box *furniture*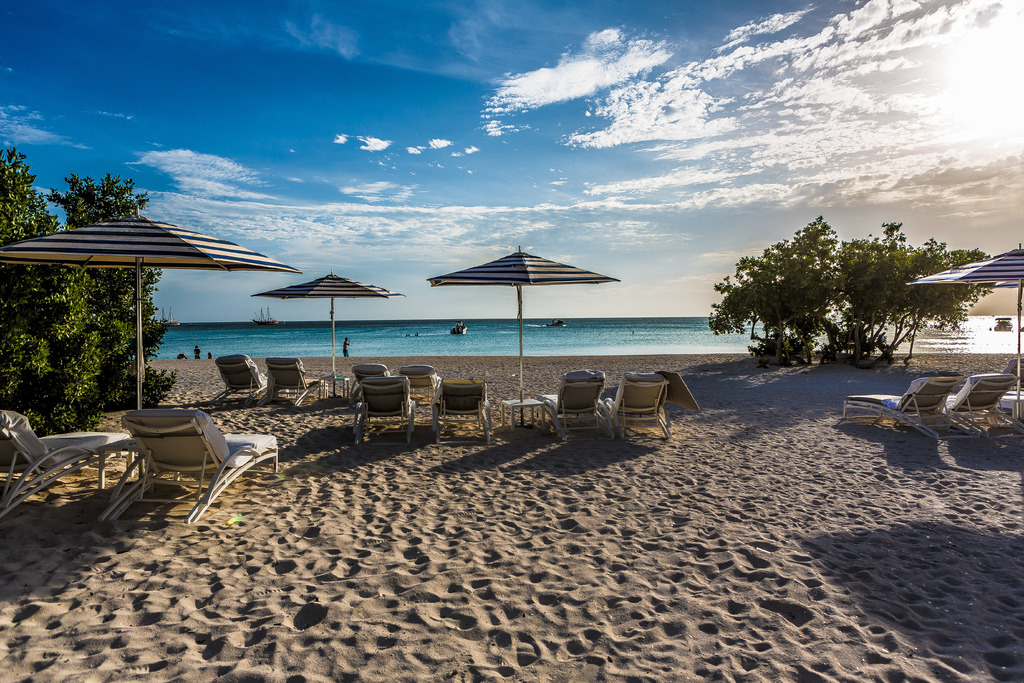
(left=1004, top=357, right=1023, bottom=376)
